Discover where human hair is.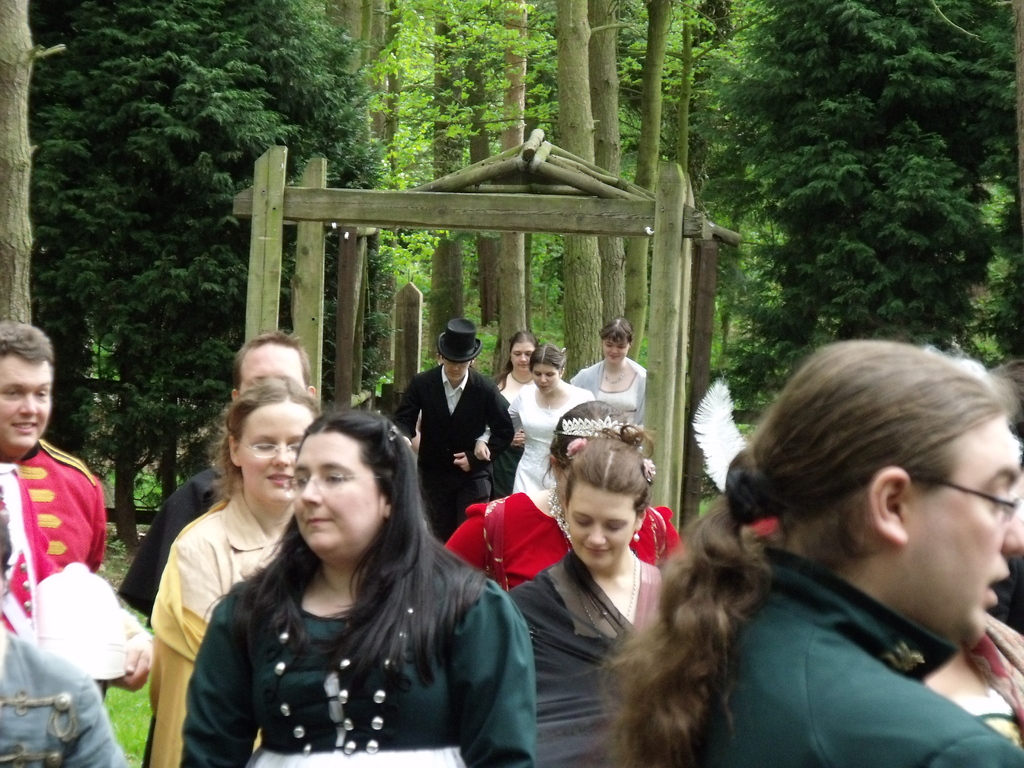
Discovered at 564 424 663 515.
